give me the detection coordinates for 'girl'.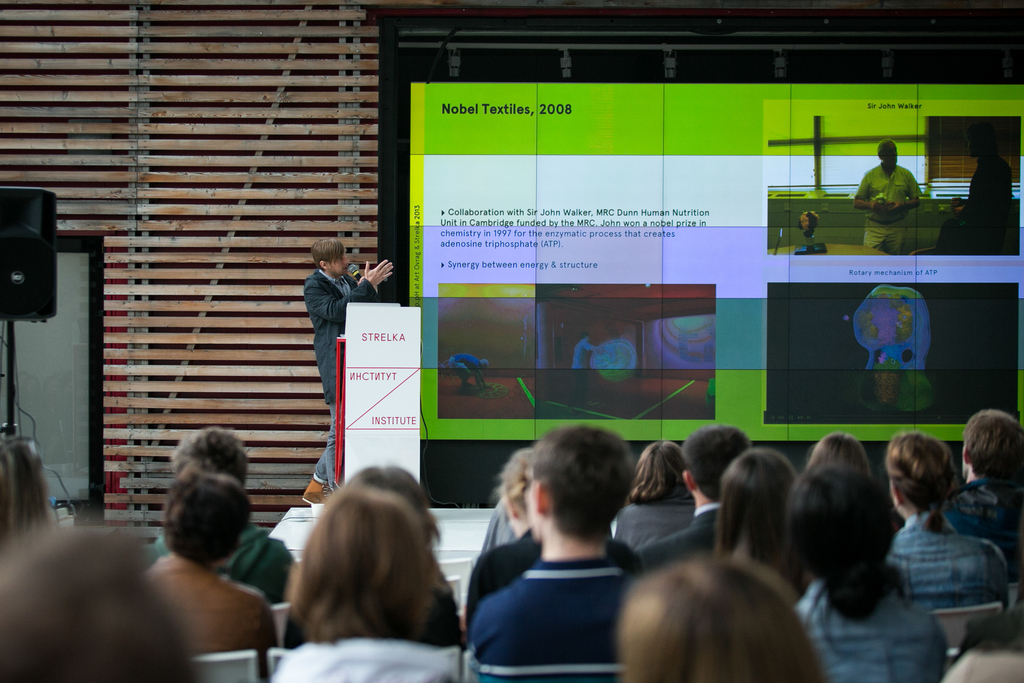
[x1=266, y1=486, x2=461, y2=682].
